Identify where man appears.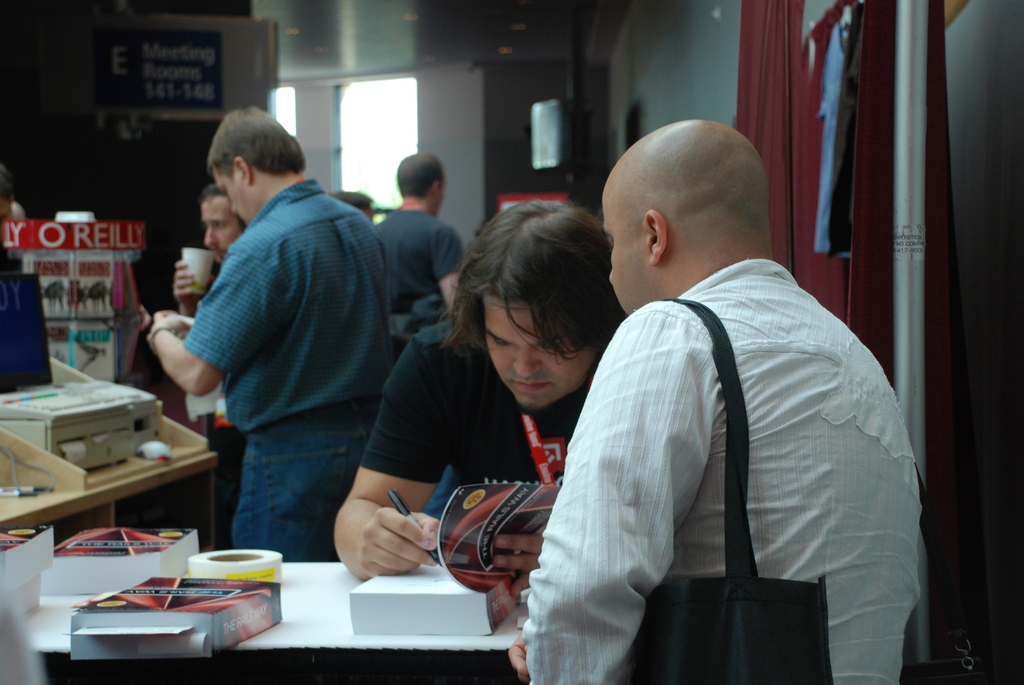
Appears at <region>374, 154, 465, 360</region>.
